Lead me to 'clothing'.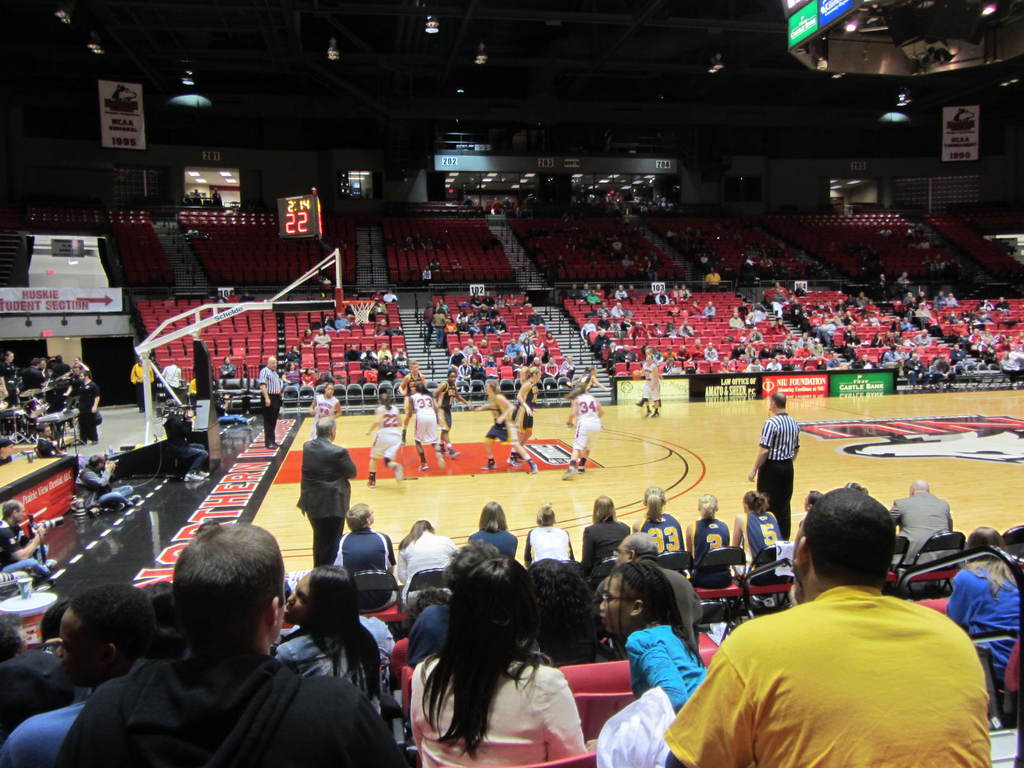
Lead to 300/437/355/556.
